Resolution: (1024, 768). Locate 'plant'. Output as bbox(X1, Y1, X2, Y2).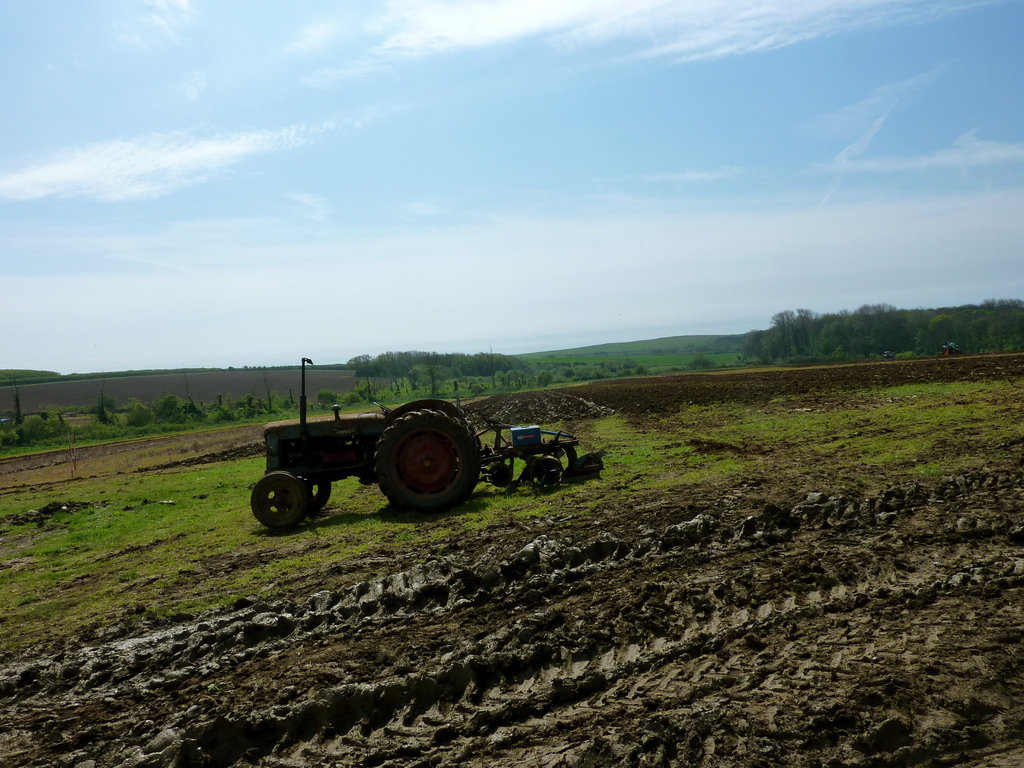
bbox(0, 408, 62, 447).
